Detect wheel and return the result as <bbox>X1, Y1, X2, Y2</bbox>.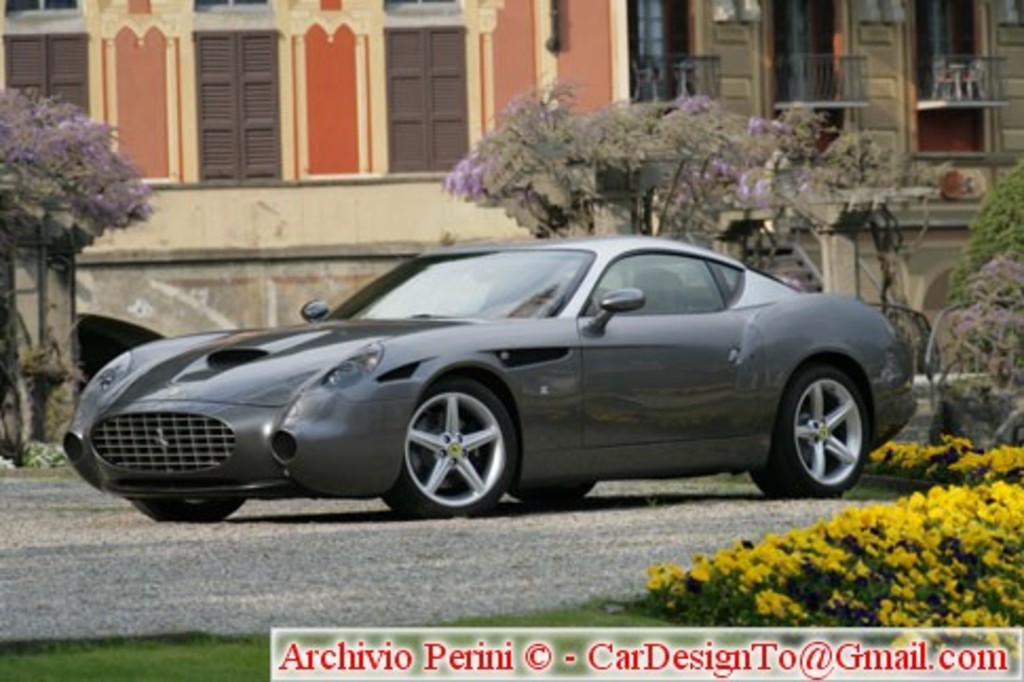
<bbox>378, 370, 536, 526</bbox>.
